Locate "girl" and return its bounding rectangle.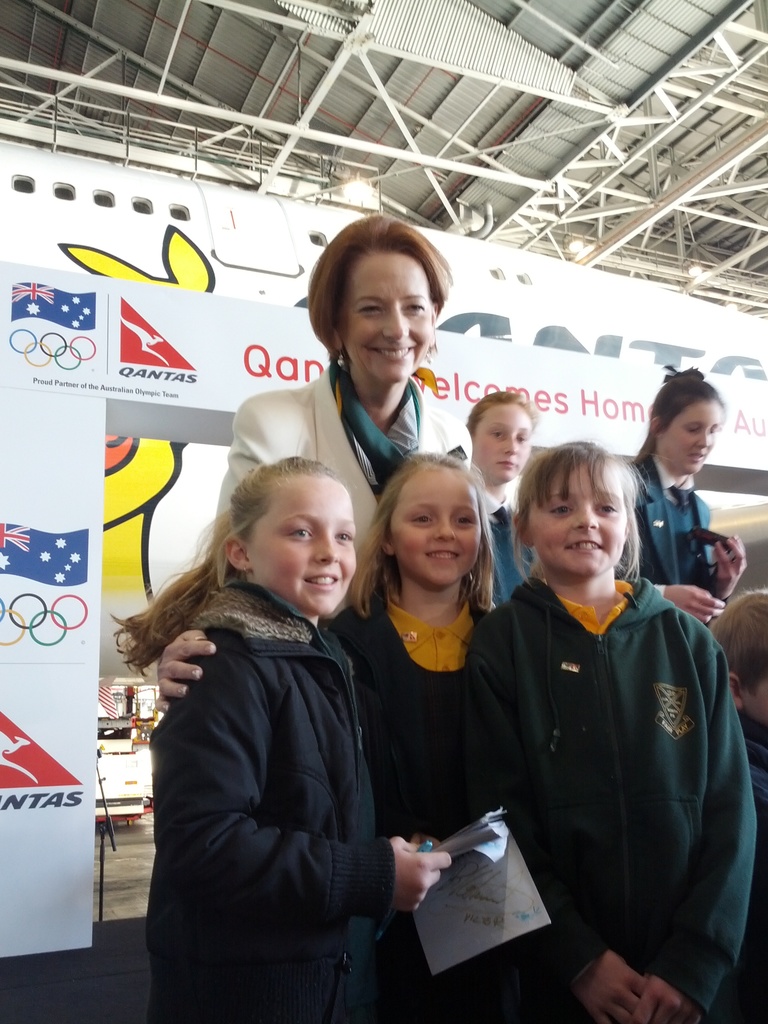
x1=112 y1=451 x2=456 y2=1011.
